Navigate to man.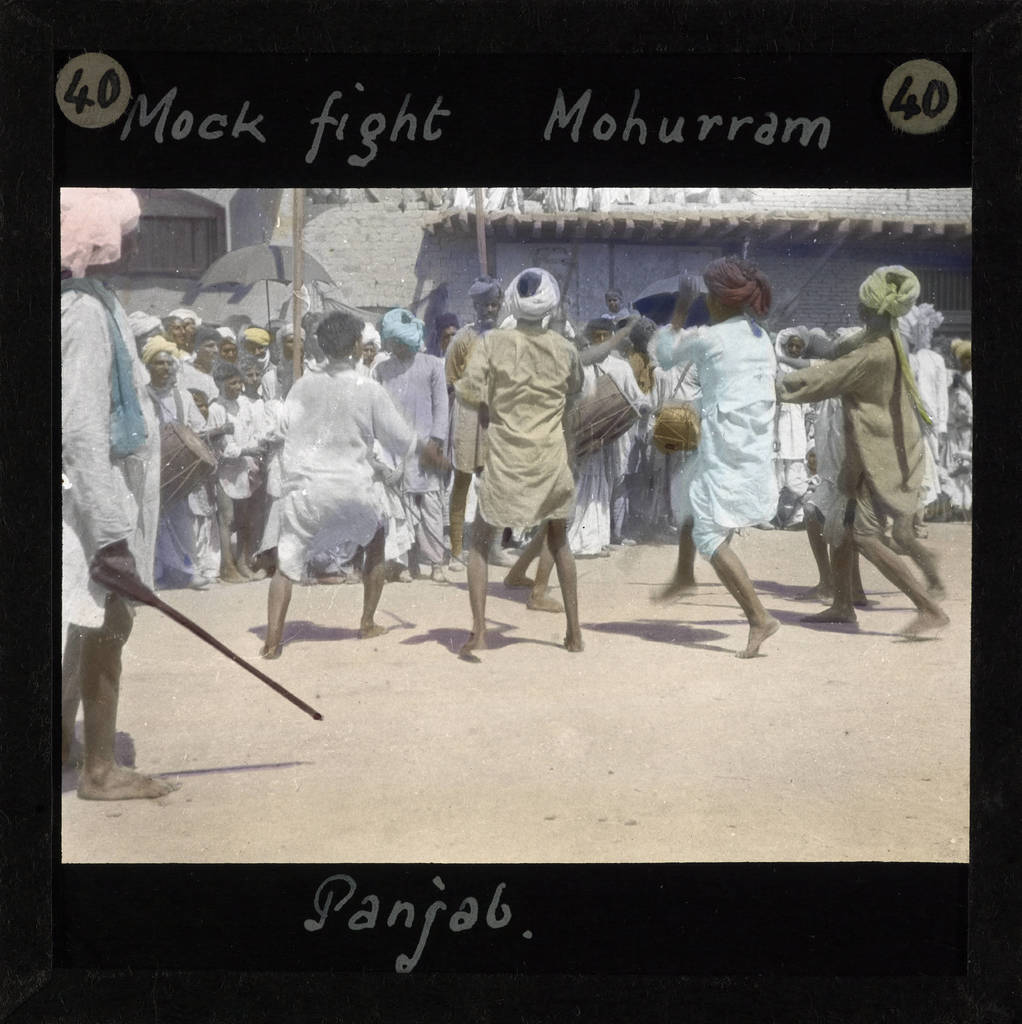
Navigation target: <box>61,185,172,804</box>.
